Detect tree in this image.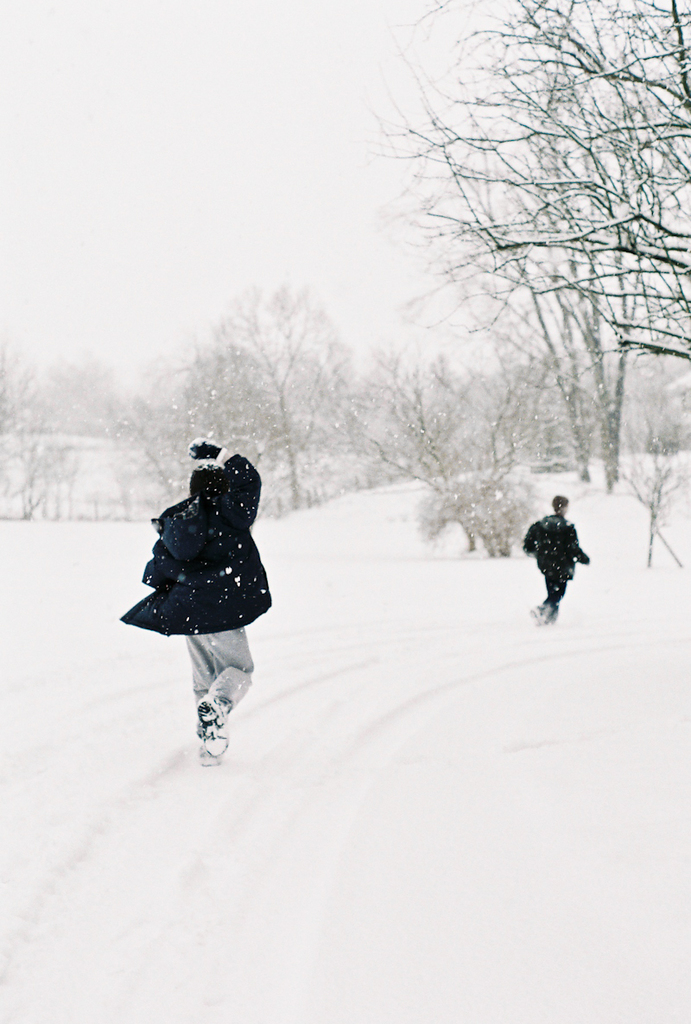
Detection: [x1=404, y1=92, x2=565, y2=448].
